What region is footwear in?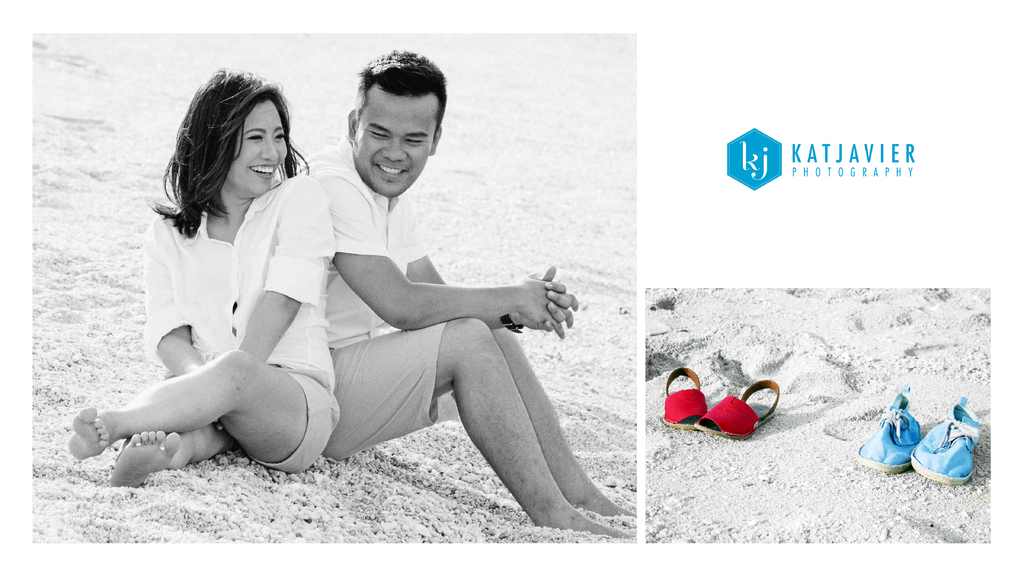
x1=913, y1=396, x2=984, y2=492.
